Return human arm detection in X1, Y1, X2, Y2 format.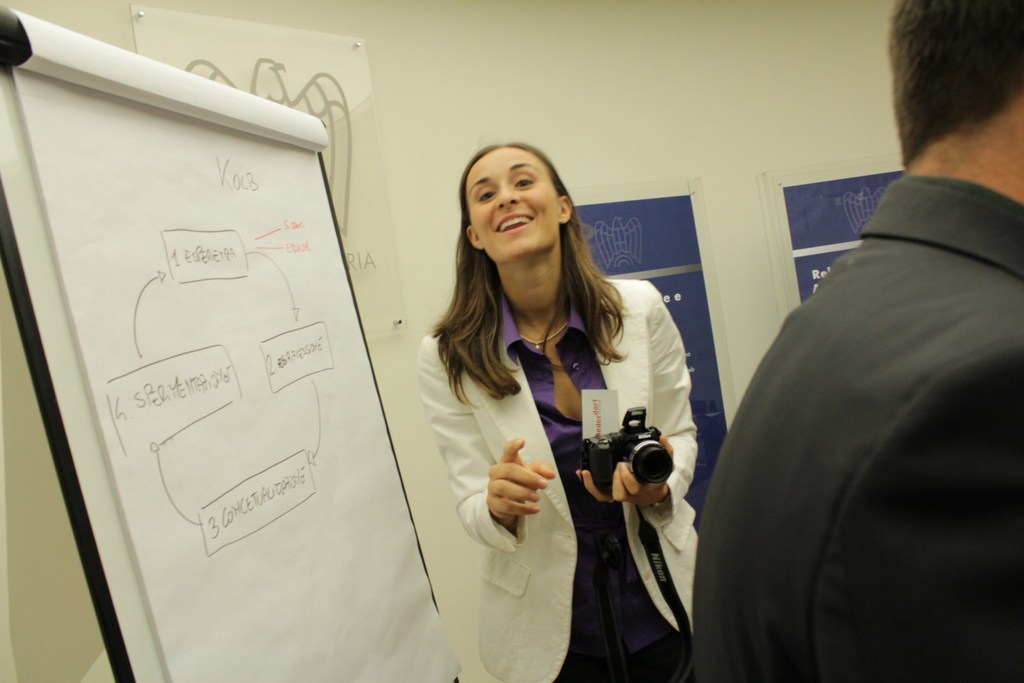
573, 289, 700, 508.
